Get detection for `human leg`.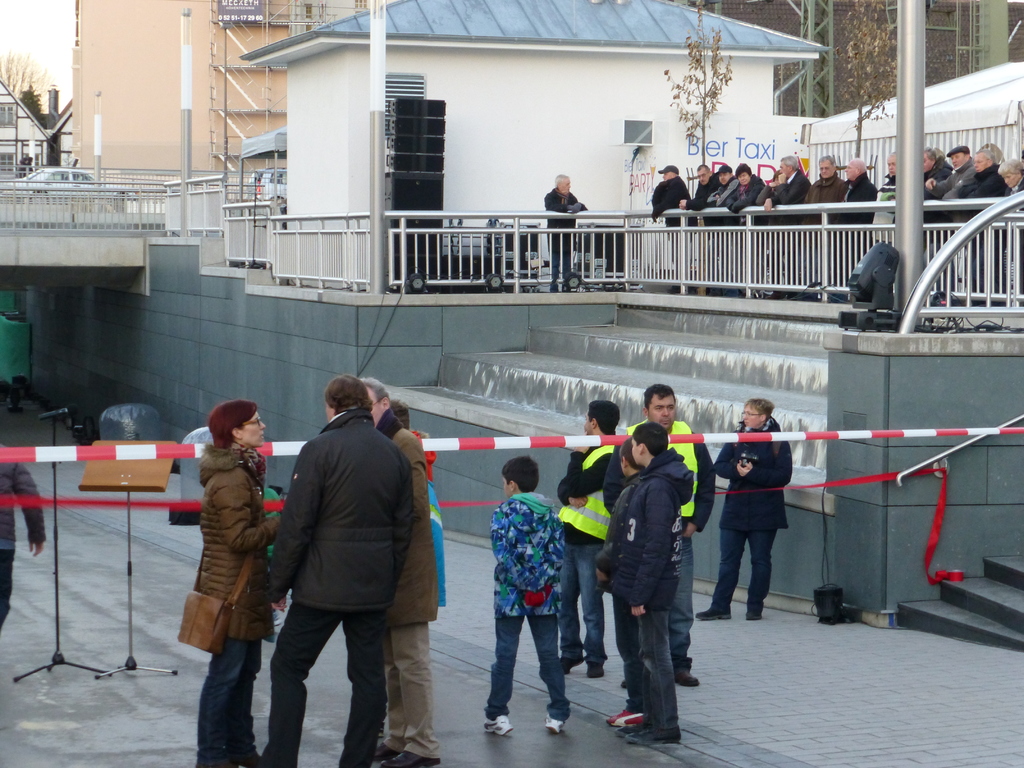
Detection: (529, 616, 568, 732).
